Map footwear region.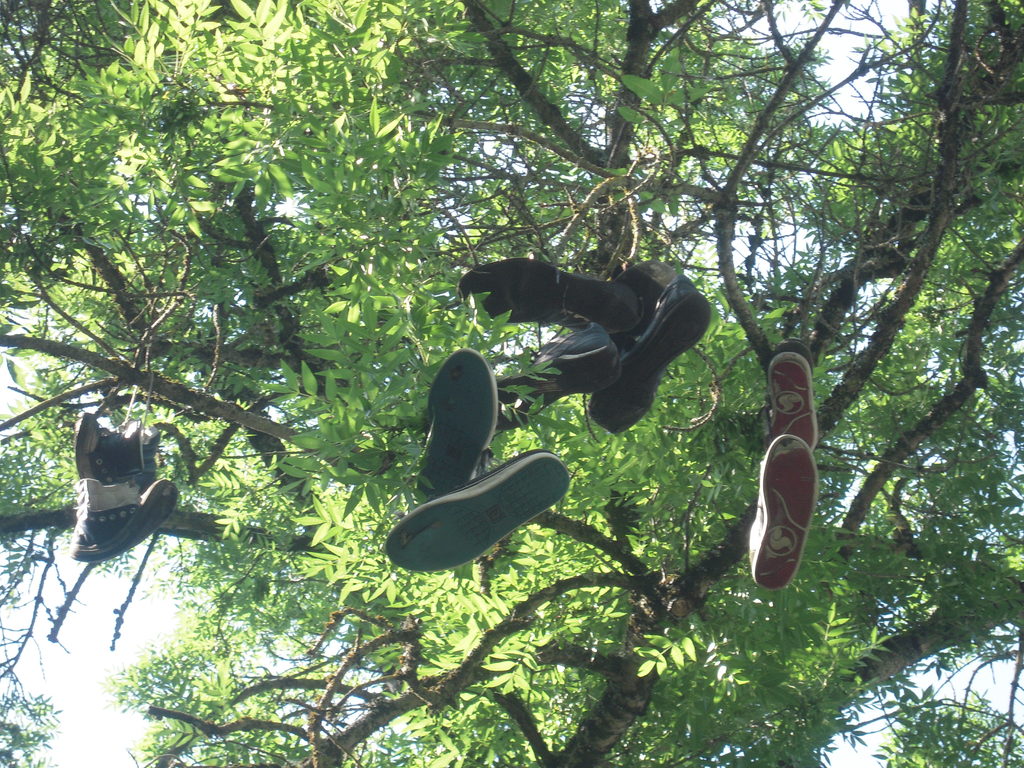
Mapped to locate(416, 351, 497, 495).
